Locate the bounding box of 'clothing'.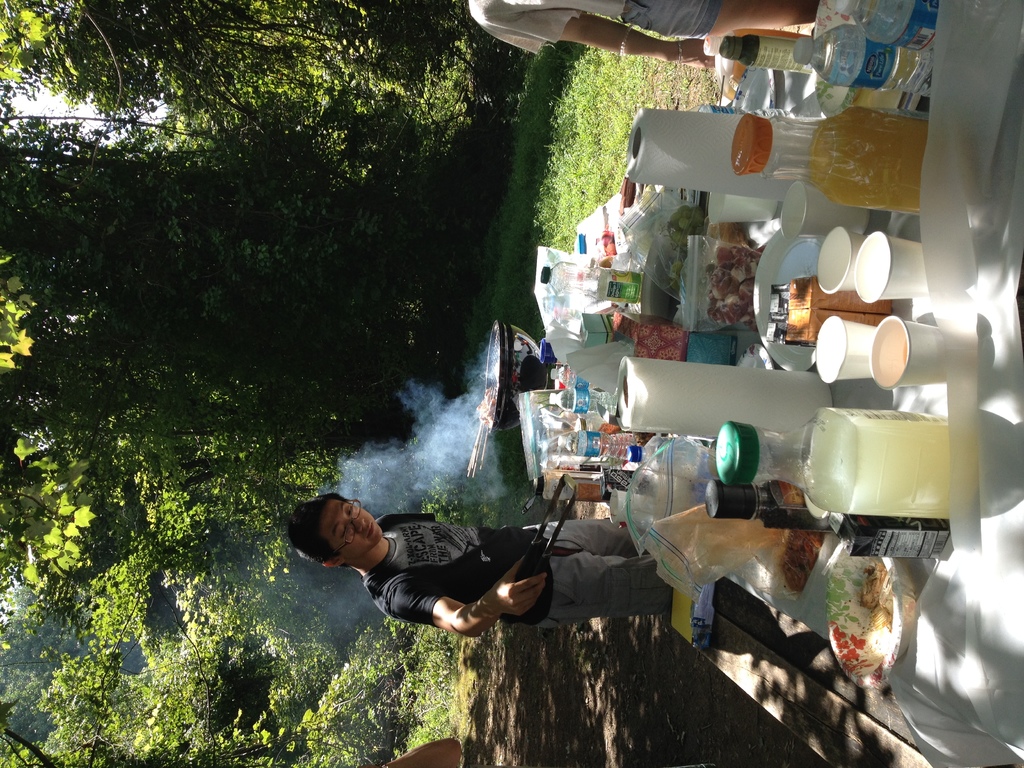
Bounding box: left=470, top=0, right=721, bottom=60.
